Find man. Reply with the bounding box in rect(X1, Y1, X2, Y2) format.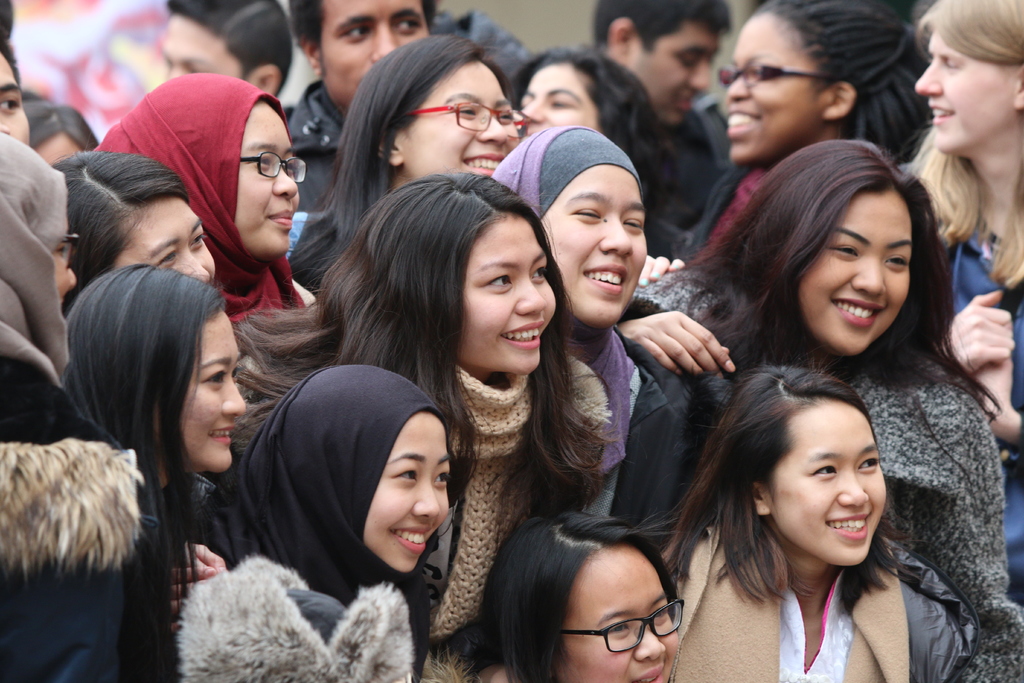
rect(582, 0, 748, 258).
